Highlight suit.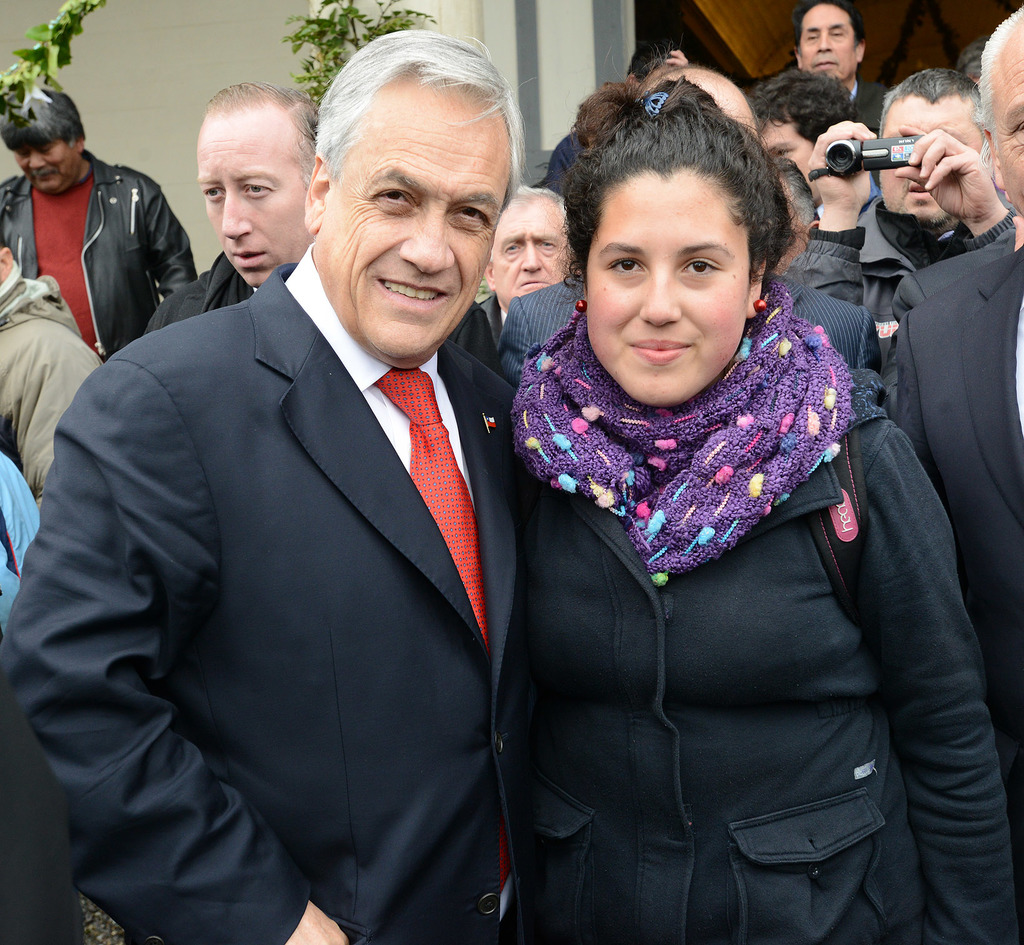
Highlighted region: (x1=493, y1=273, x2=870, y2=381).
